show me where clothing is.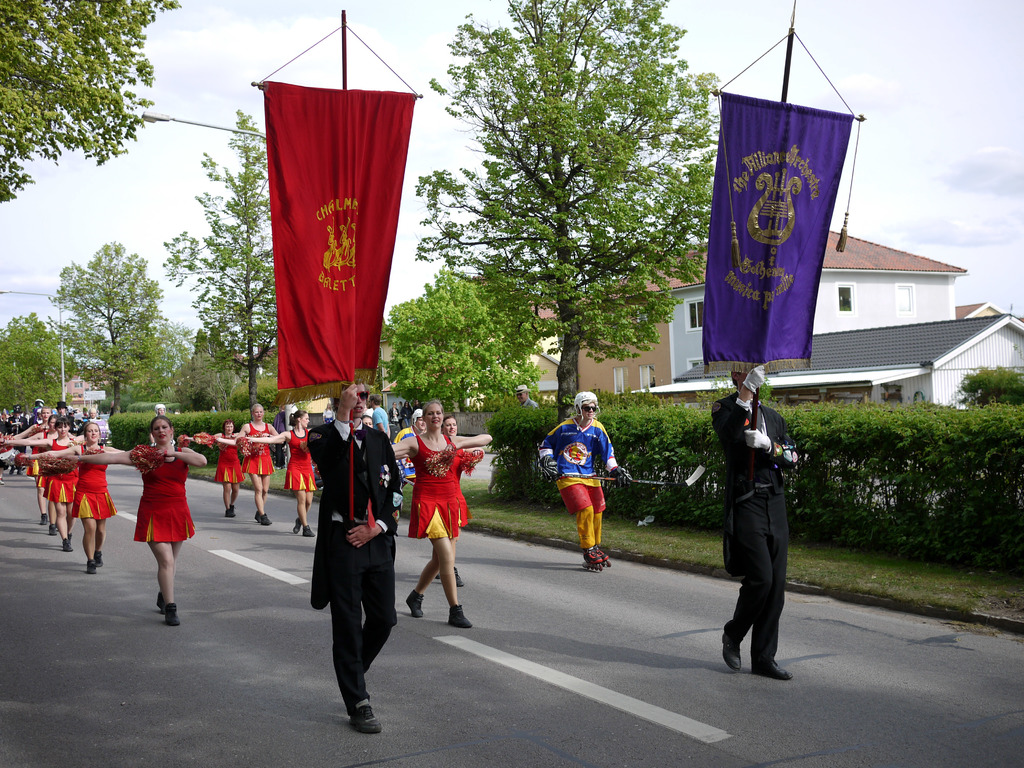
clothing is at pyautogui.locateOnScreen(73, 445, 119, 519).
